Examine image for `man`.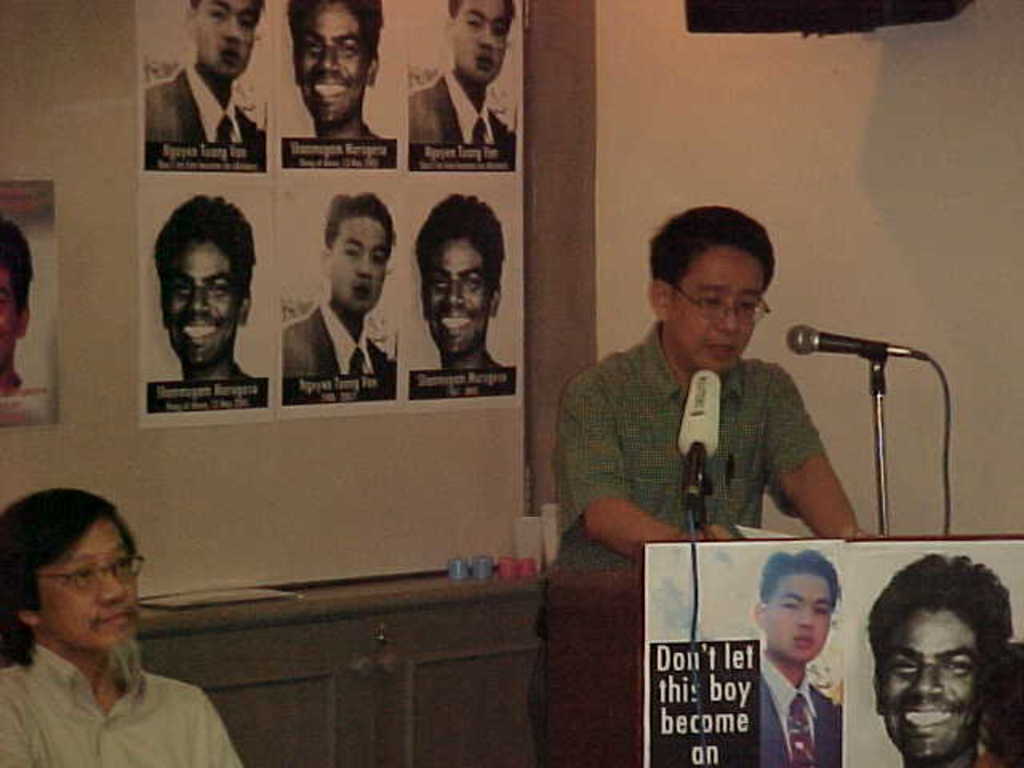
Examination result: BBox(290, 0, 381, 138).
